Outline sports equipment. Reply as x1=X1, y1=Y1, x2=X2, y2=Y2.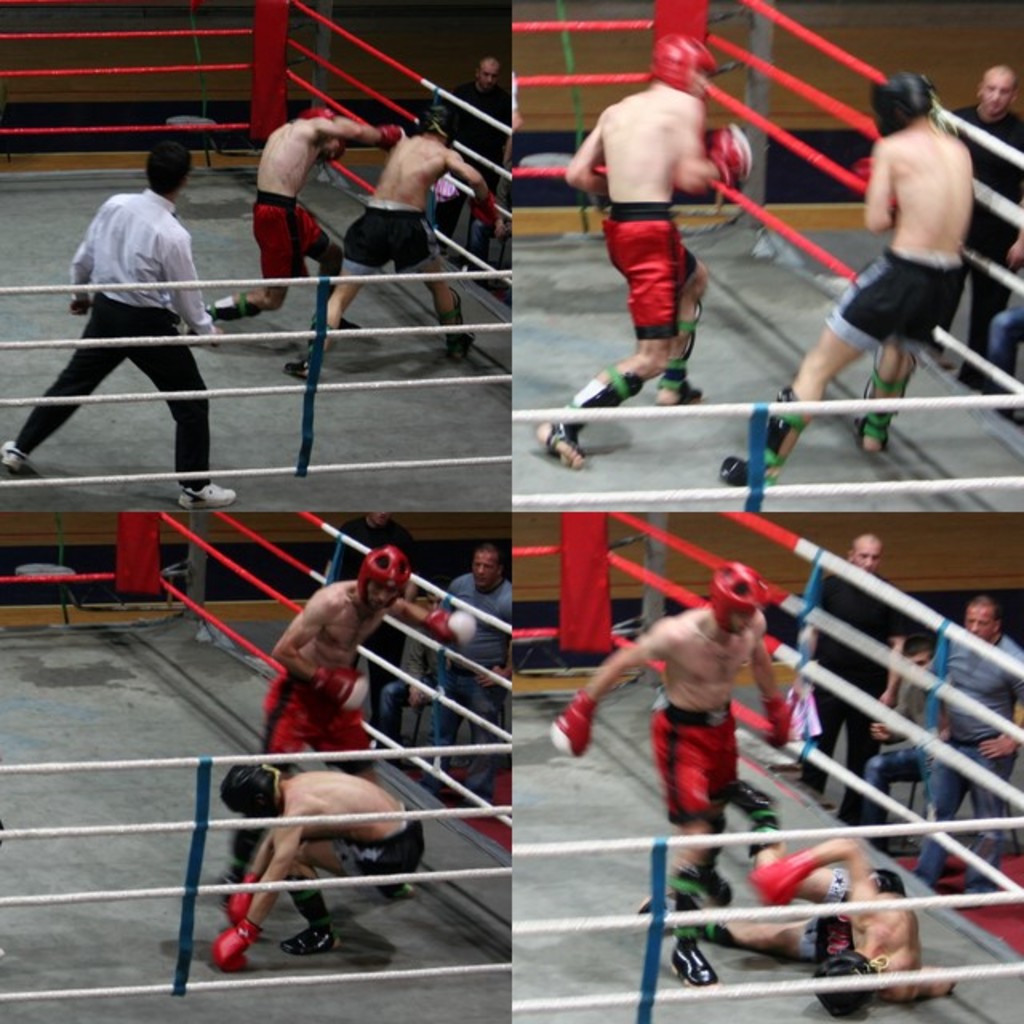
x1=427, y1=610, x2=477, y2=653.
